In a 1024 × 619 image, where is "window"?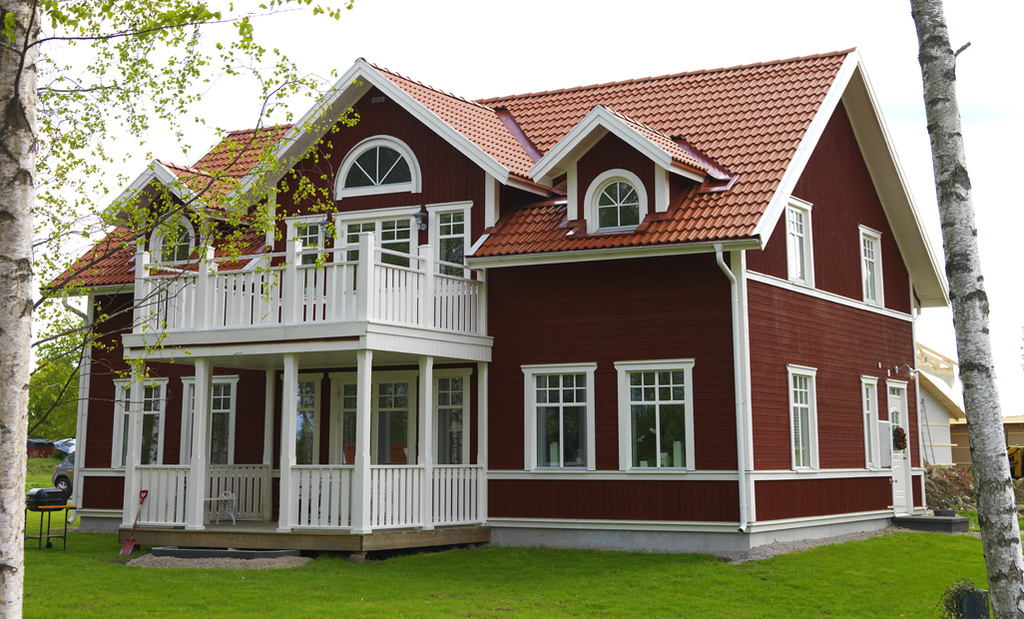
Rect(623, 365, 690, 465).
